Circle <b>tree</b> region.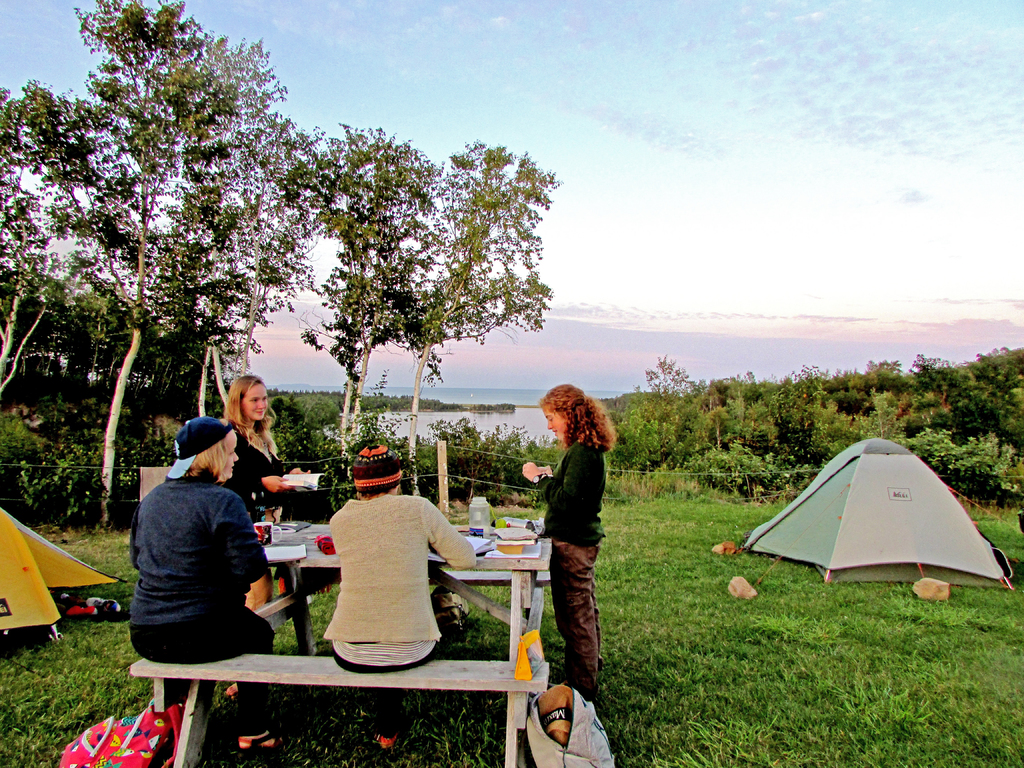
Region: [296, 422, 567, 495].
